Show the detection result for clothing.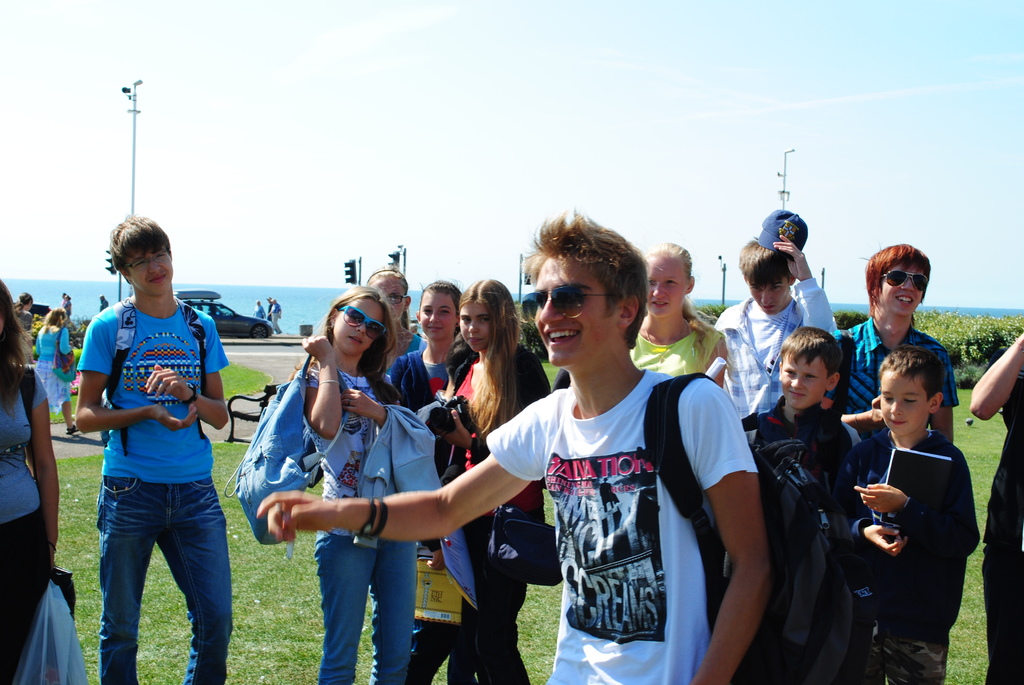
bbox=[440, 337, 550, 684].
